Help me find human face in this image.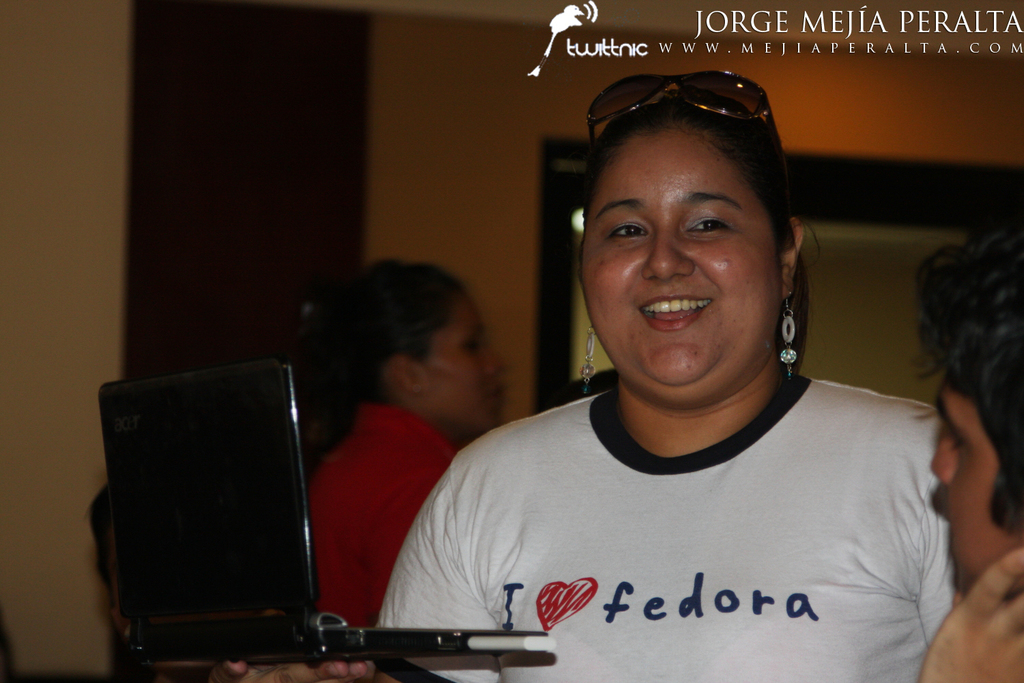
Found it: locate(930, 372, 1023, 596).
